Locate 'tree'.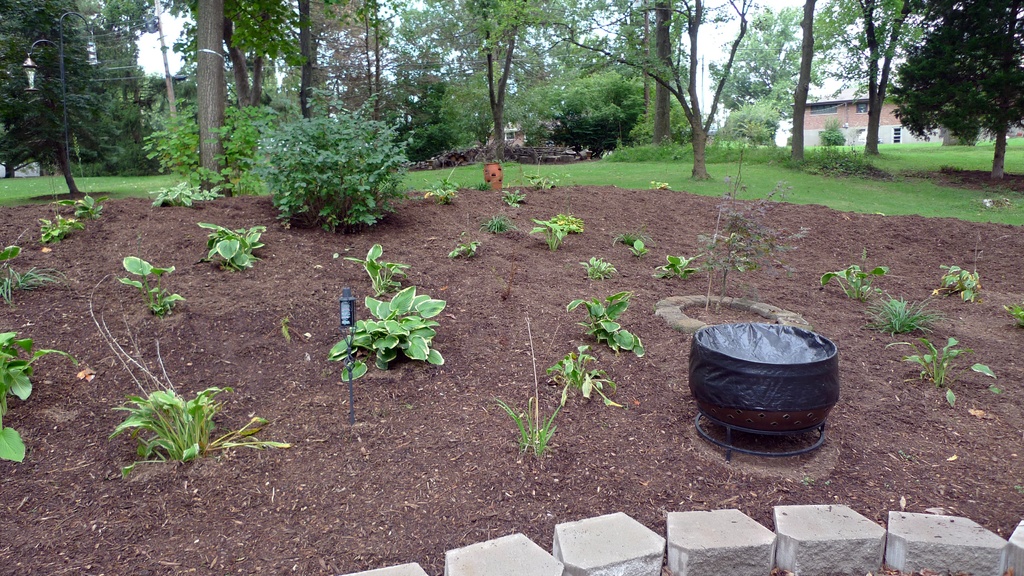
Bounding box: select_region(894, 0, 1023, 191).
